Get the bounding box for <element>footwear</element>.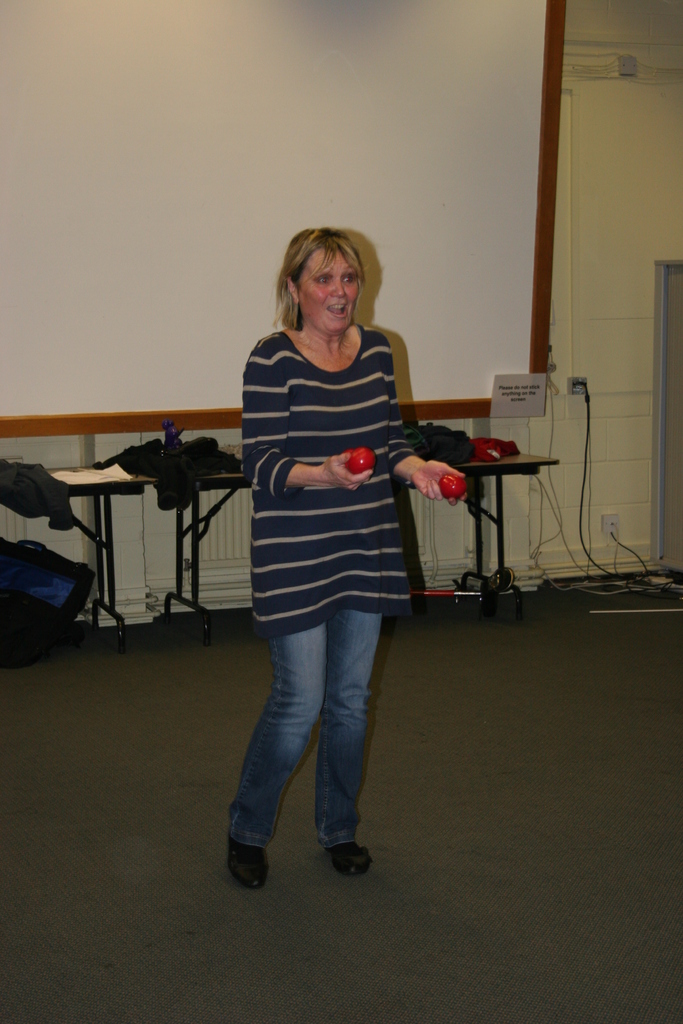
locate(222, 819, 285, 888).
